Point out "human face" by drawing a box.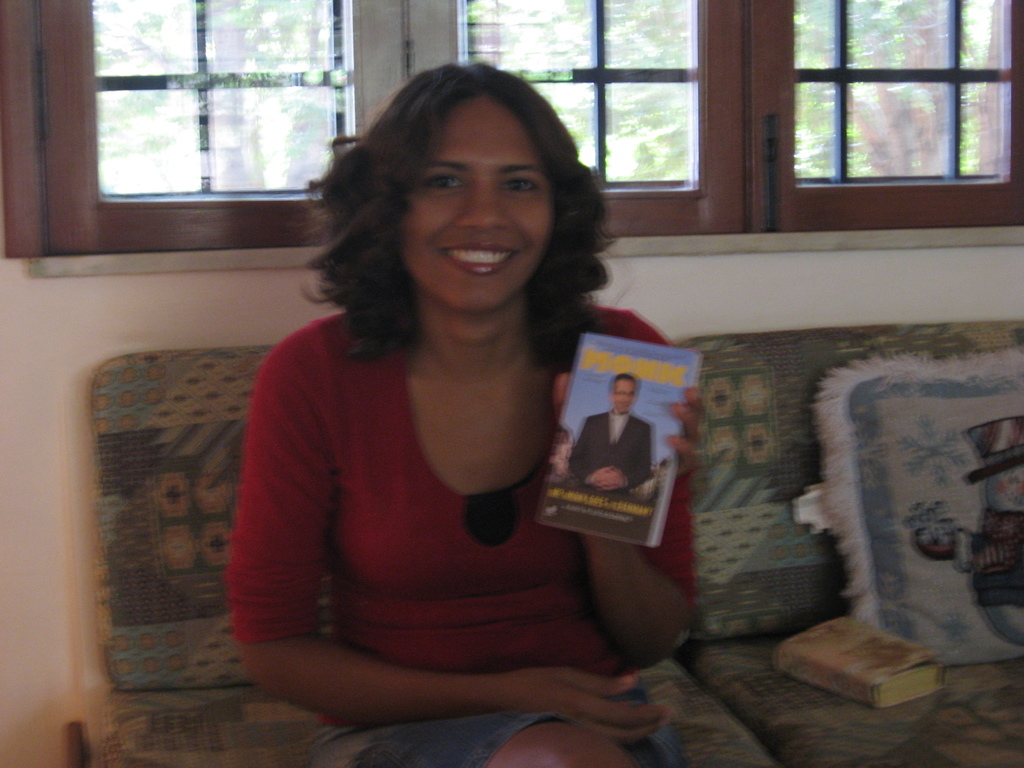
<bbox>613, 378, 639, 418</bbox>.
